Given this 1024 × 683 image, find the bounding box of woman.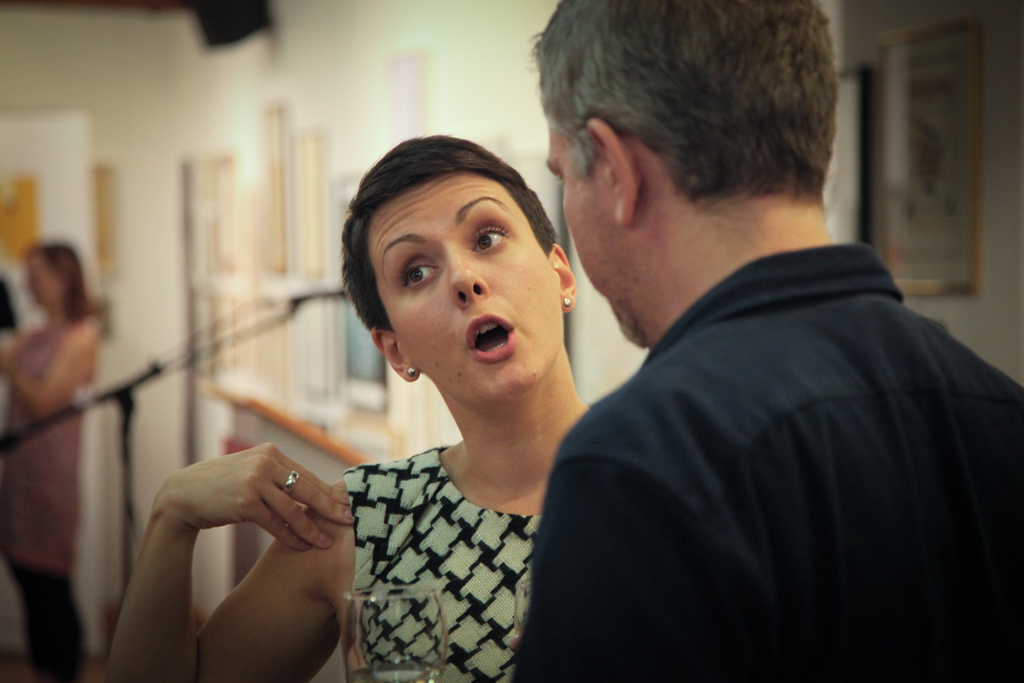
[0,244,98,682].
